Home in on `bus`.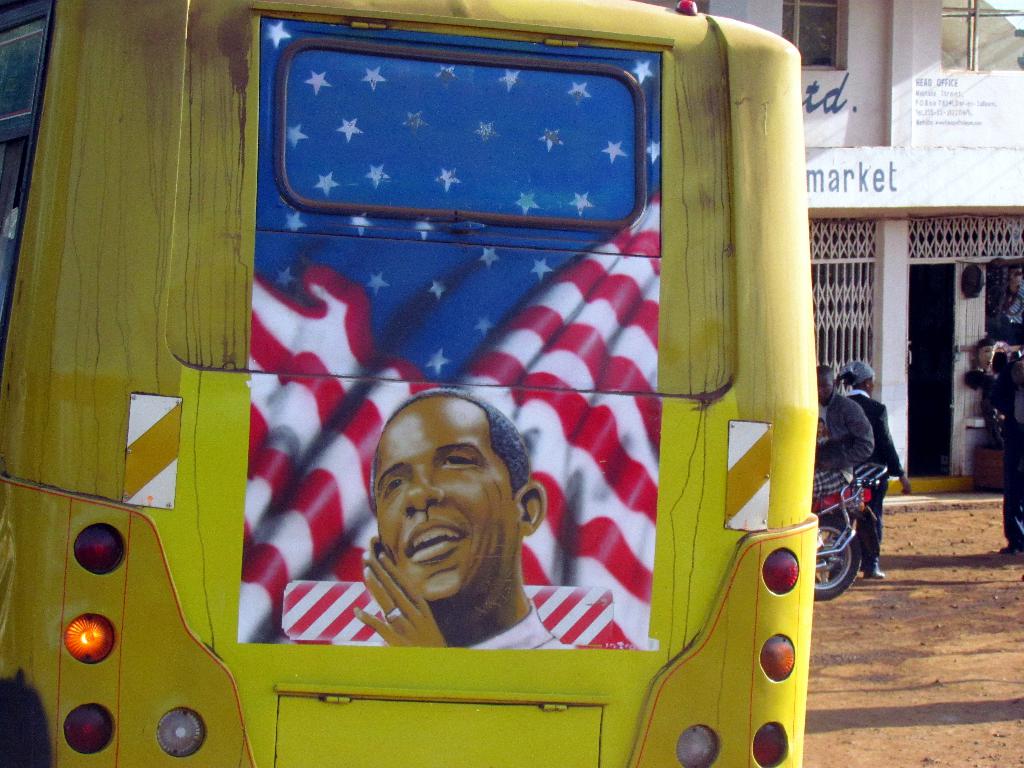
Homed in at {"x1": 0, "y1": 0, "x2": 815, "y2": 767}.
